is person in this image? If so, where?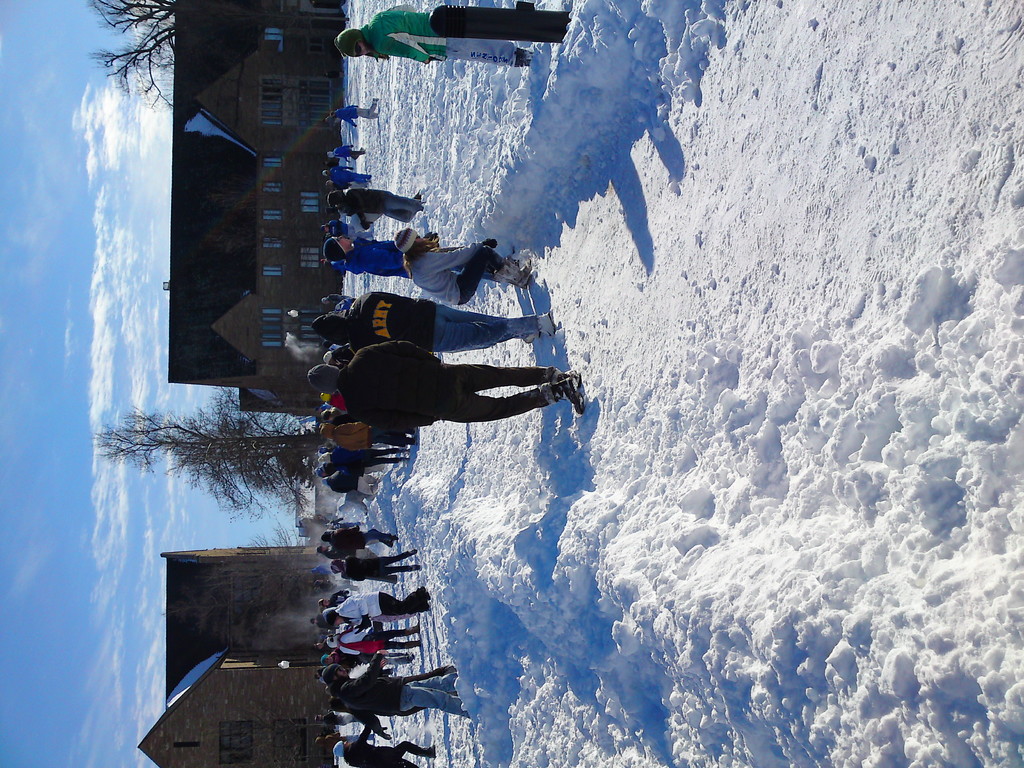
Yes, at Rect(333, 9, 533, 63).
